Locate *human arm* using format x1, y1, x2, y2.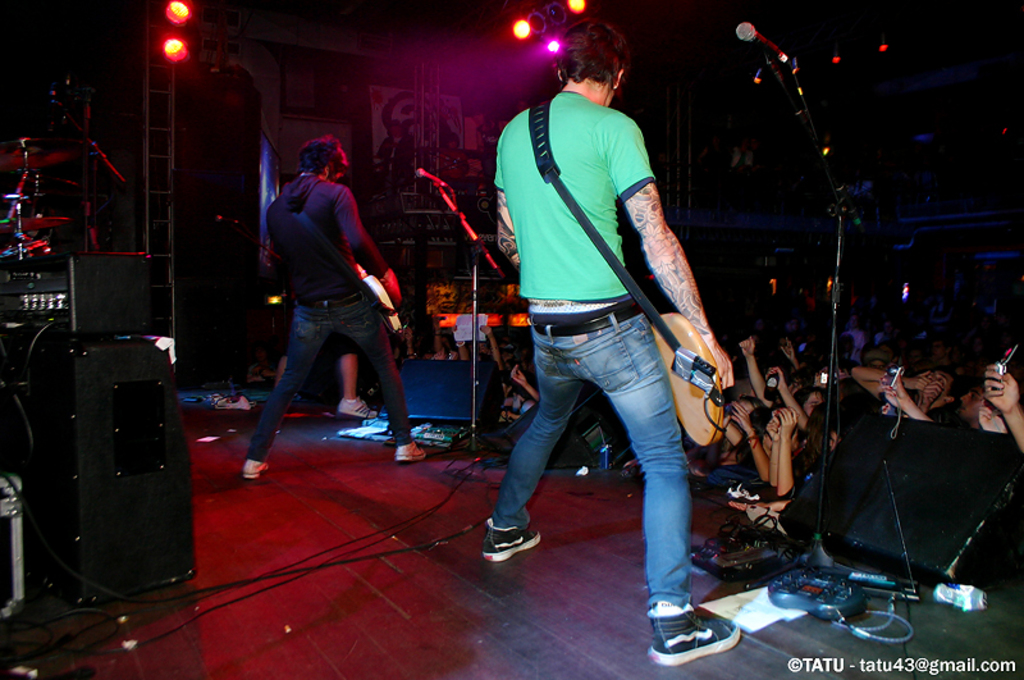
613, 142, 724, 364.
